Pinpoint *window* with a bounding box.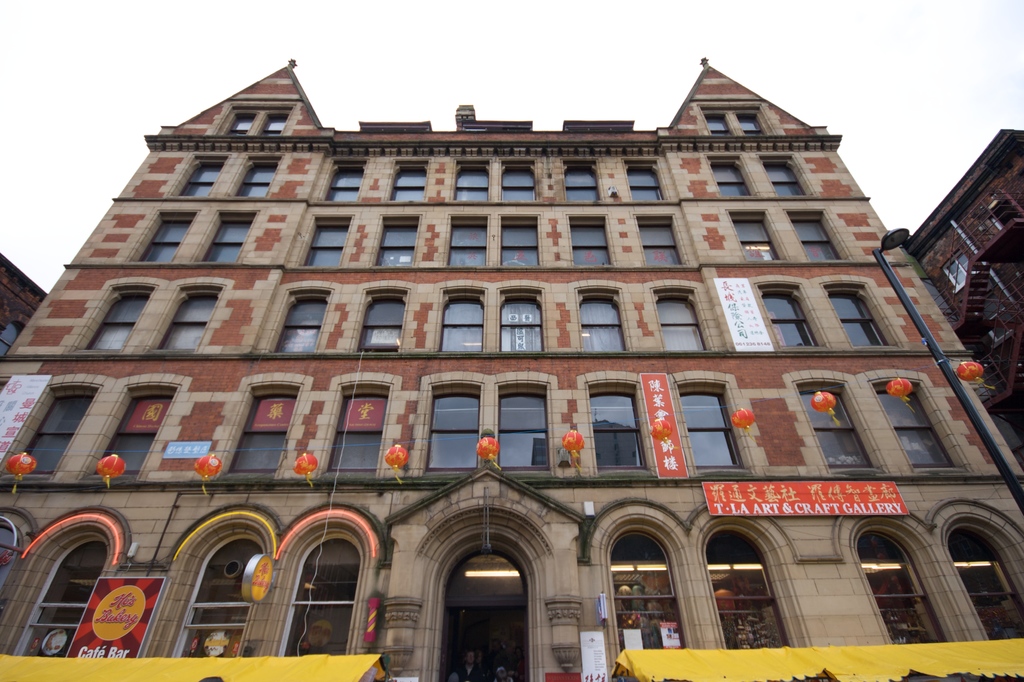
bbox=[634, 210, 689, 272].
